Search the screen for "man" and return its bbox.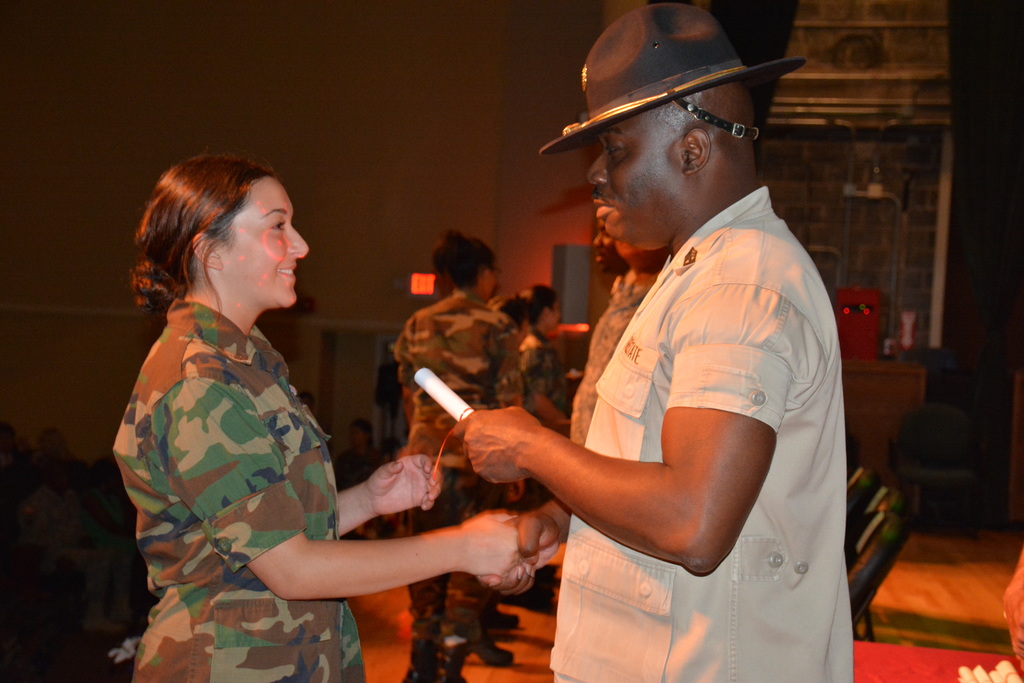
Found: l=451, t=81, r=856, b=682.
